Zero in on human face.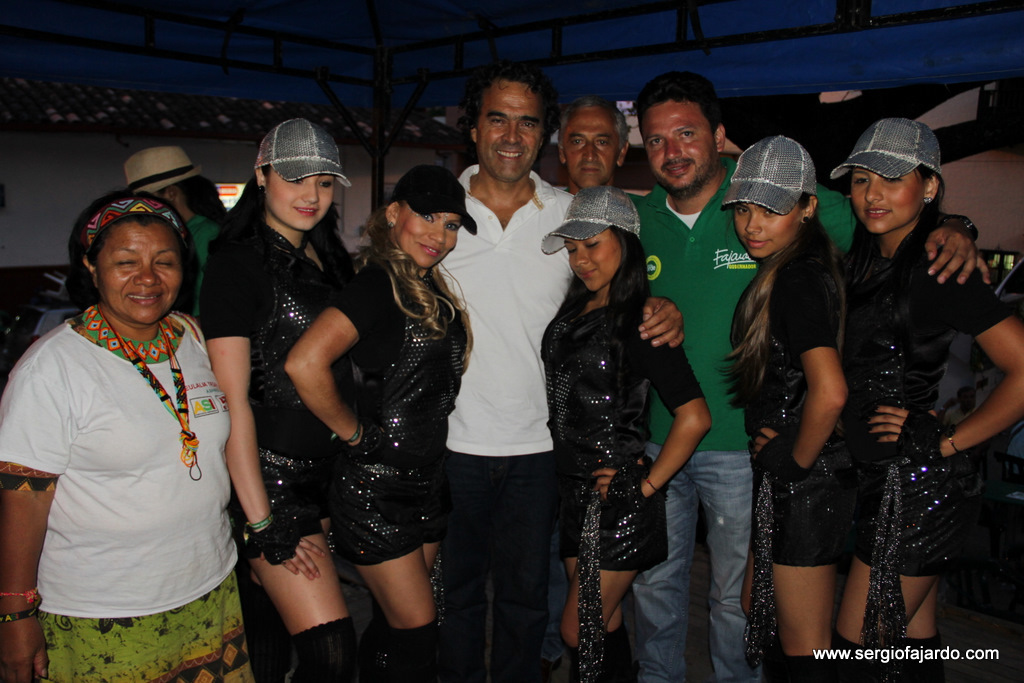
Zeroed in: detection(645, 105, 719, 194).
